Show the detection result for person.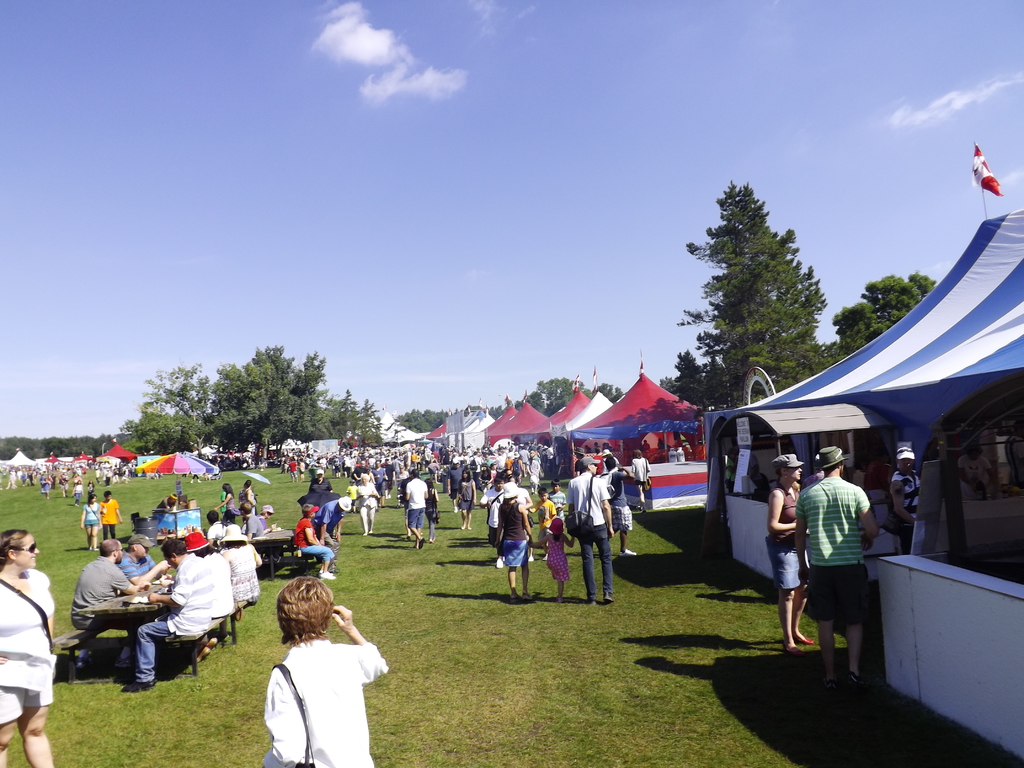
{"left": 762, "top": 450, "right": 801, "bottom": 648}.
